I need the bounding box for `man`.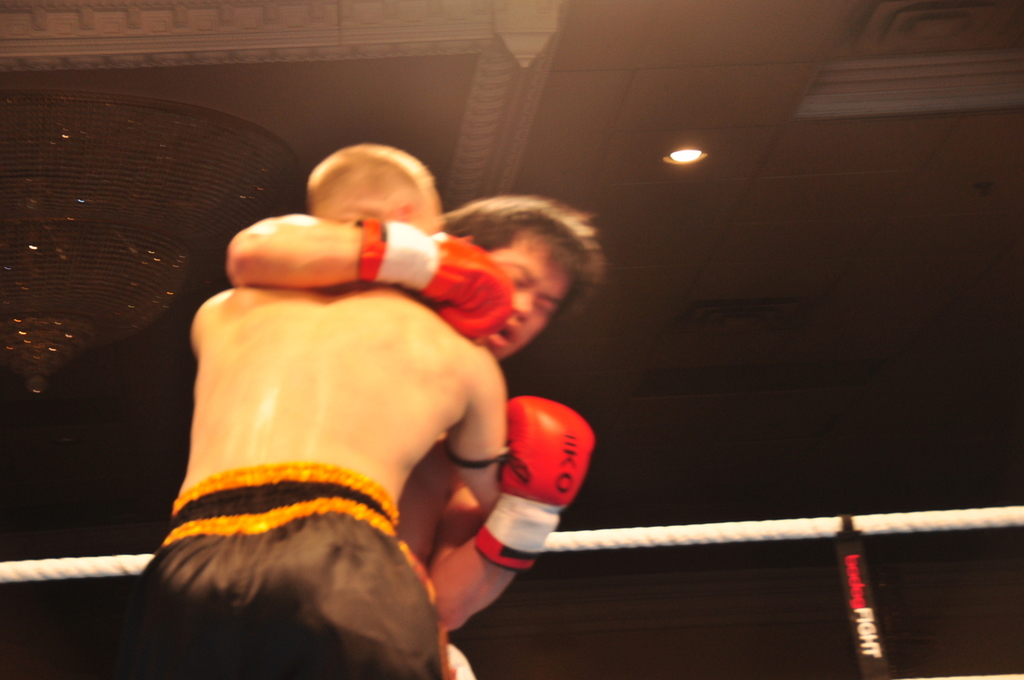
Here it is: l=218, t=193, r=610, b=677.
